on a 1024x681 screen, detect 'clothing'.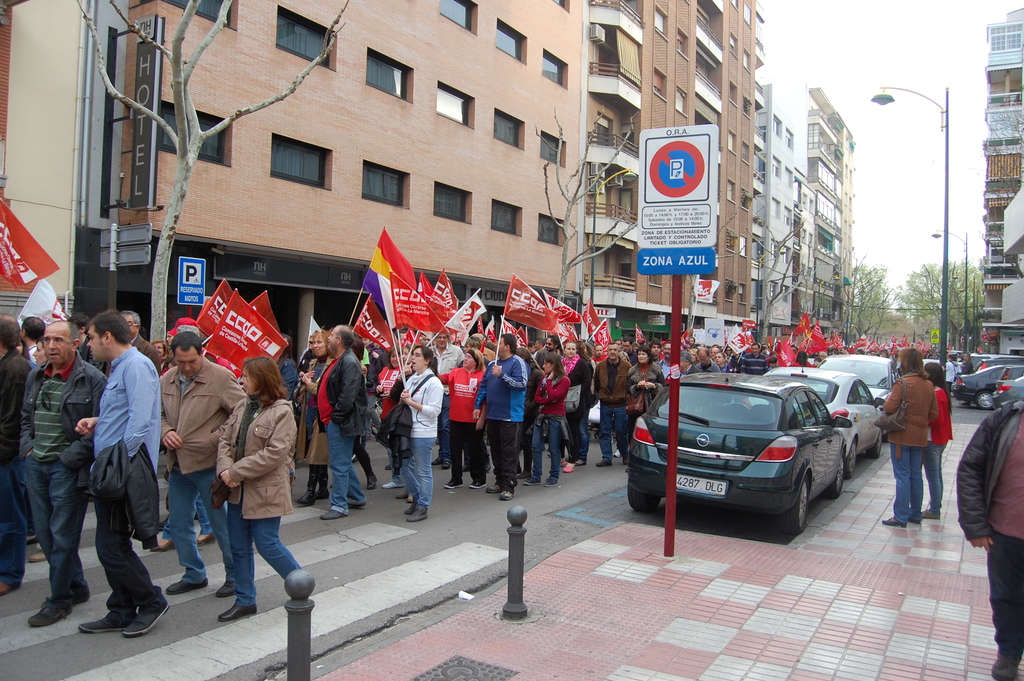
detection(132, 335, 157, 363).
